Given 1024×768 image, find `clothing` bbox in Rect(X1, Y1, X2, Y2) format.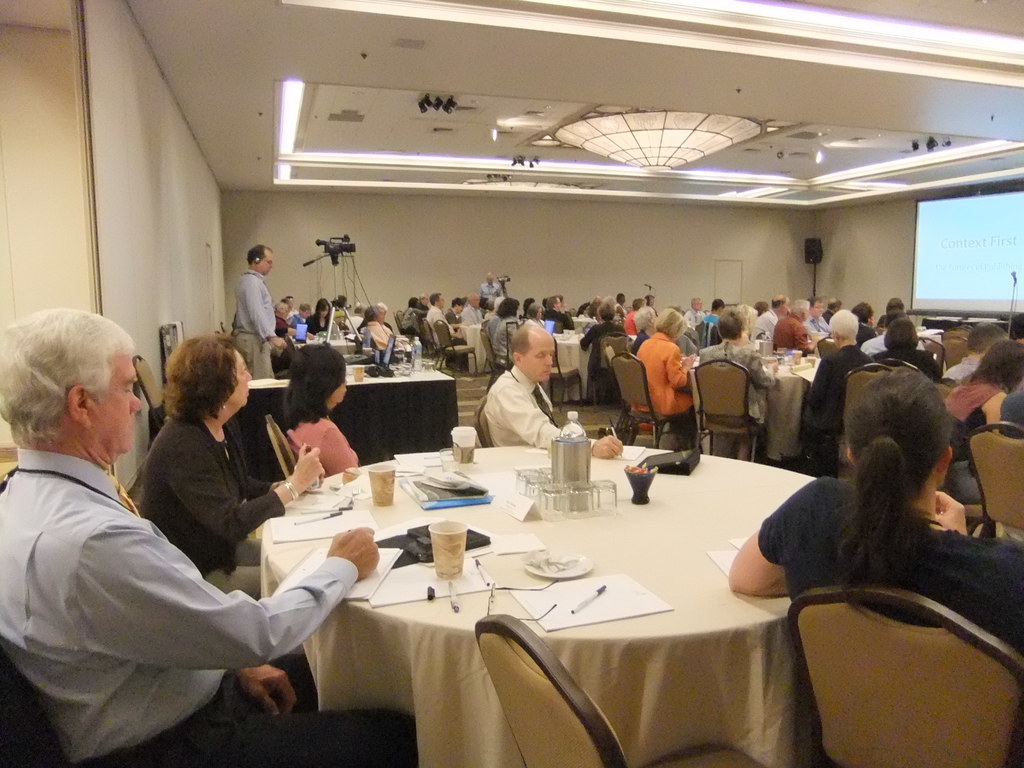
Rect(287, 408, 360, 478).
